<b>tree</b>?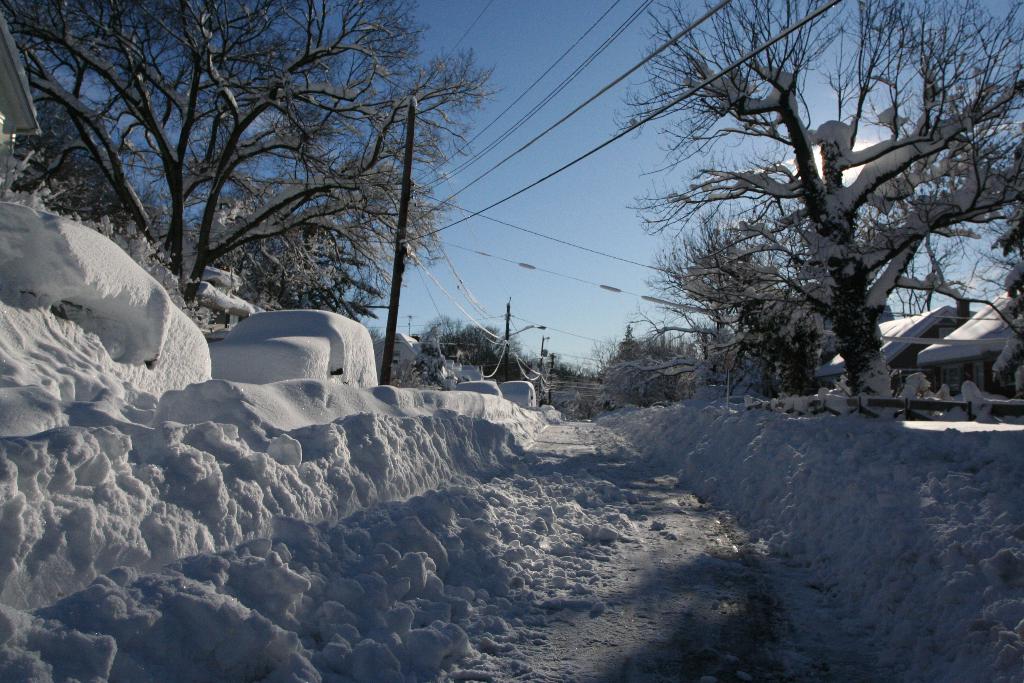
(x1=465, y1=303, x2=523, y2=371)
